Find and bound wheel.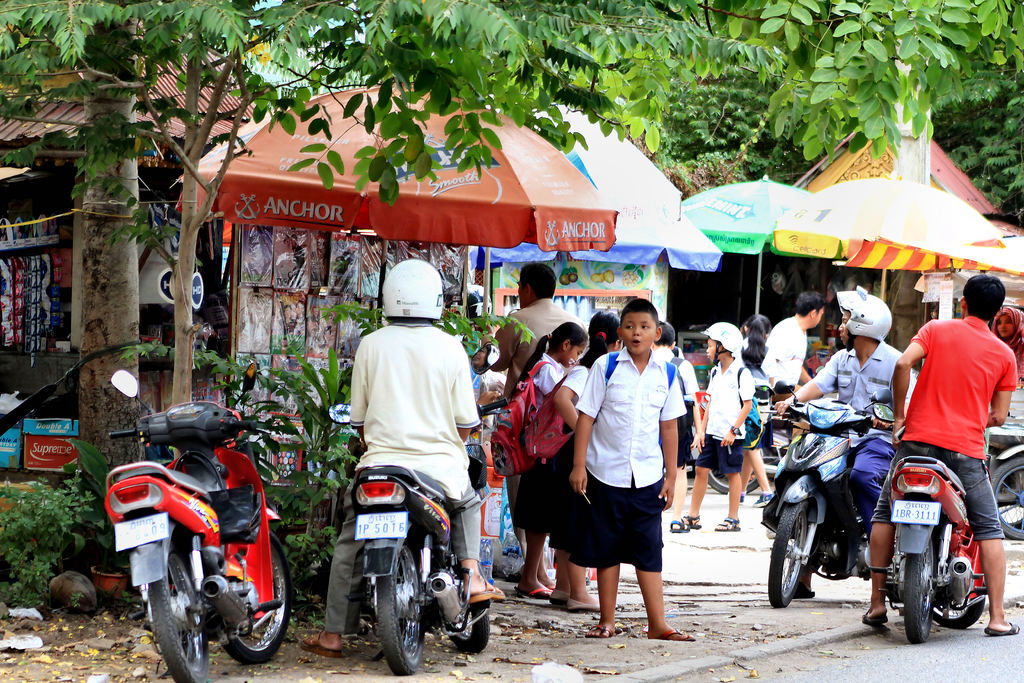
Bound: BBox(218, 527, 293, 664).
